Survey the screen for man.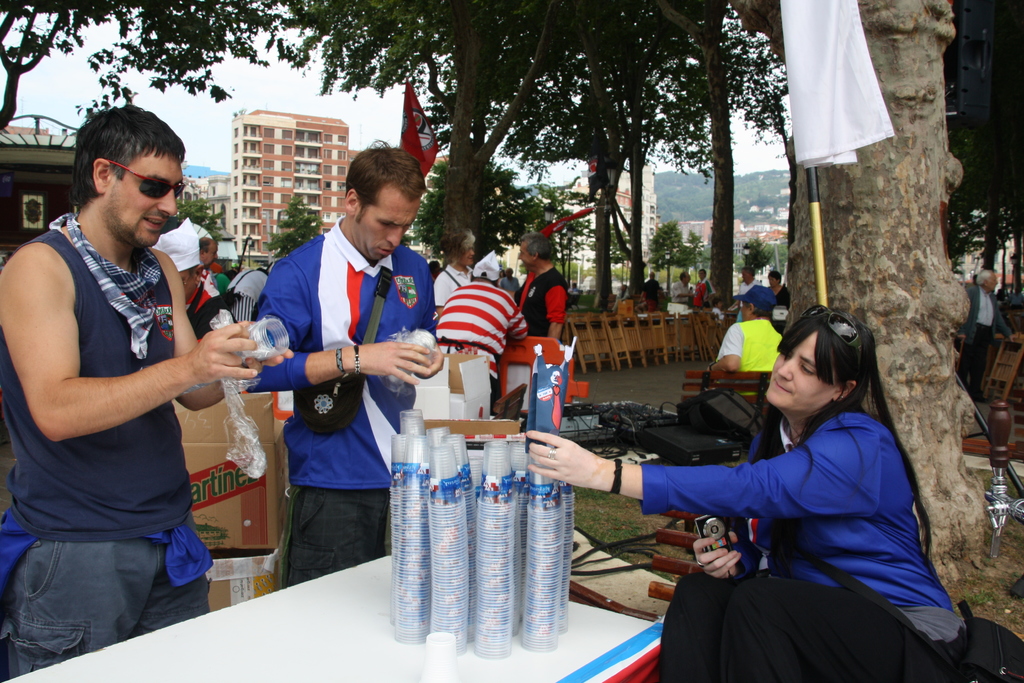
Survey found: region(954, 270, 1021, 402).
